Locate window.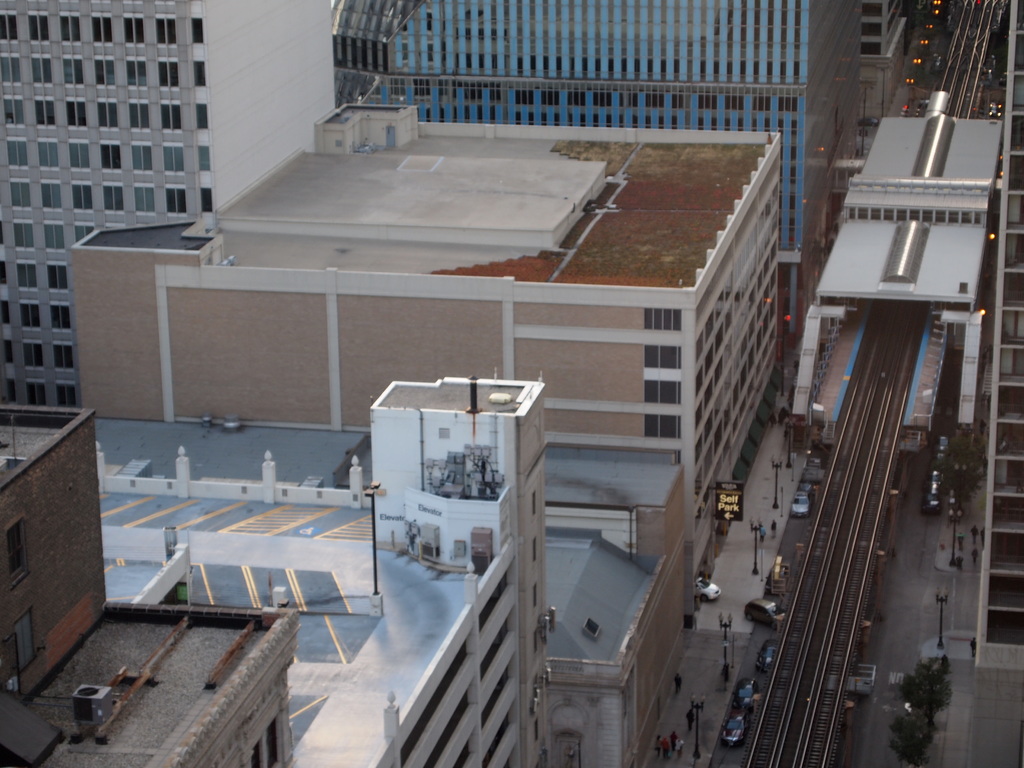
Bounding box: [993, 498, 1023, 533].
